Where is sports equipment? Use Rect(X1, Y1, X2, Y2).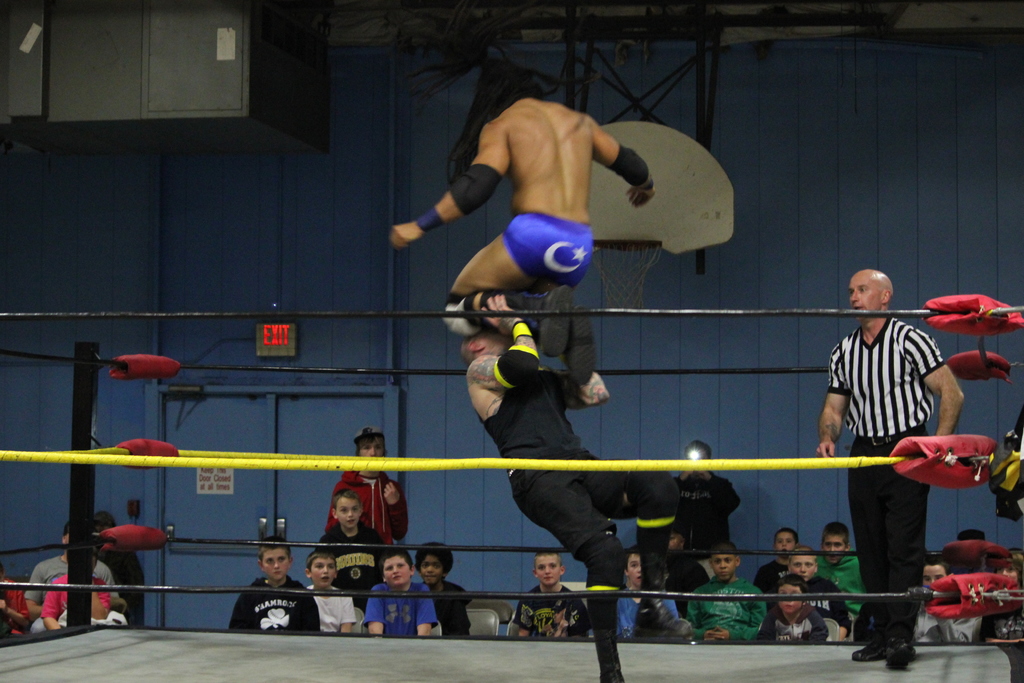
Rect(586, 588, 628, 682).
